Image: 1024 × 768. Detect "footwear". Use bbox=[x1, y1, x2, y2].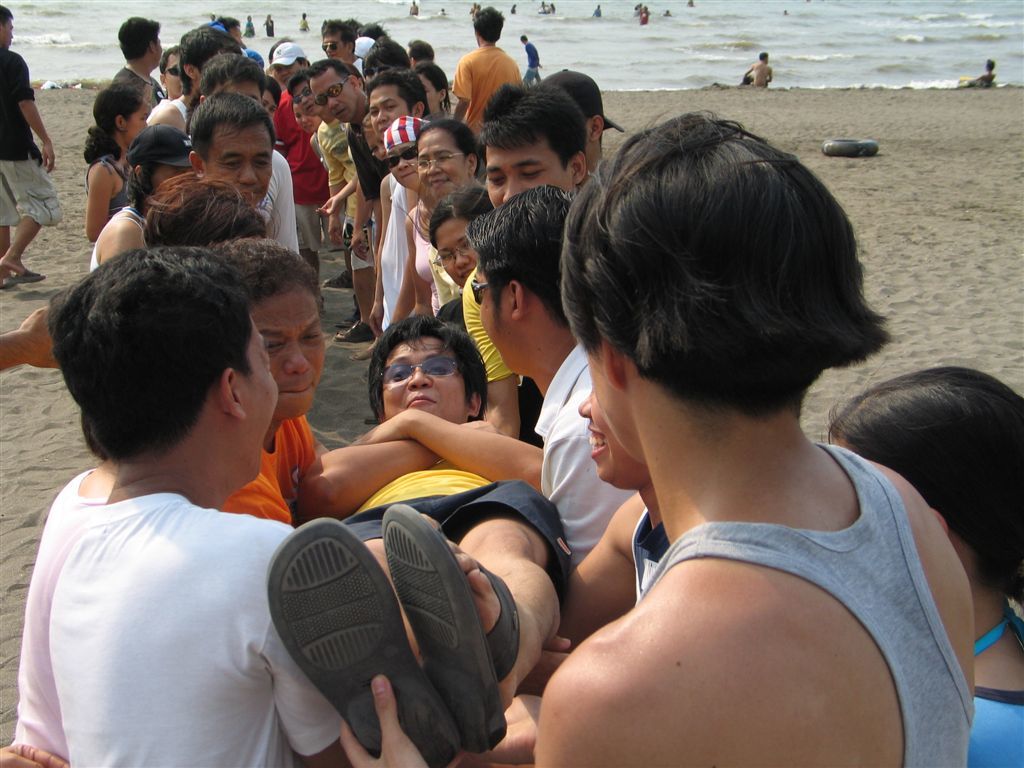
bbox=[382, 499, 520, 754].
